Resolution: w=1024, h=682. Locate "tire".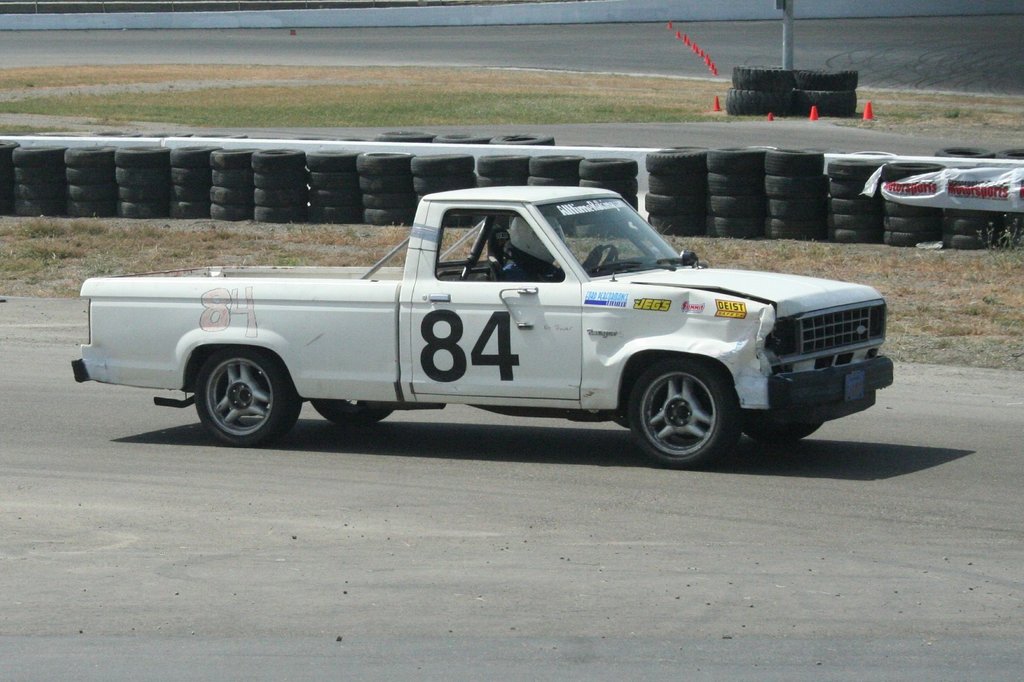
801 70 861 92.
